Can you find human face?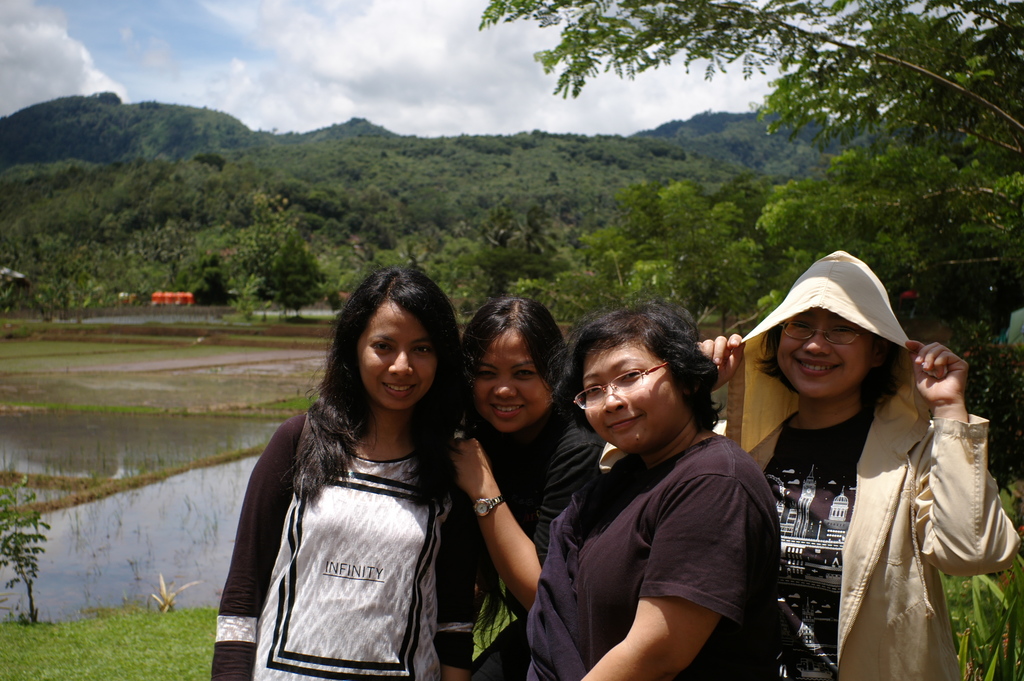
Yes, bounding box: locate(770, 302, 870, 402).
